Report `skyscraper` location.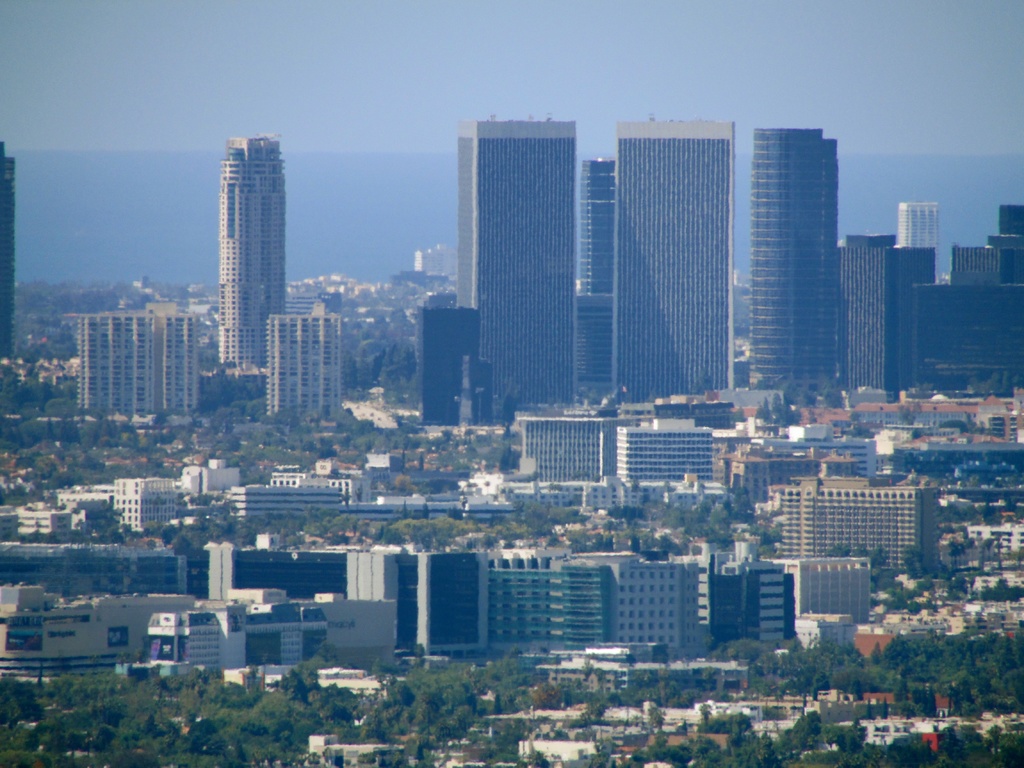
Report: [183, 118, 298, 396].
